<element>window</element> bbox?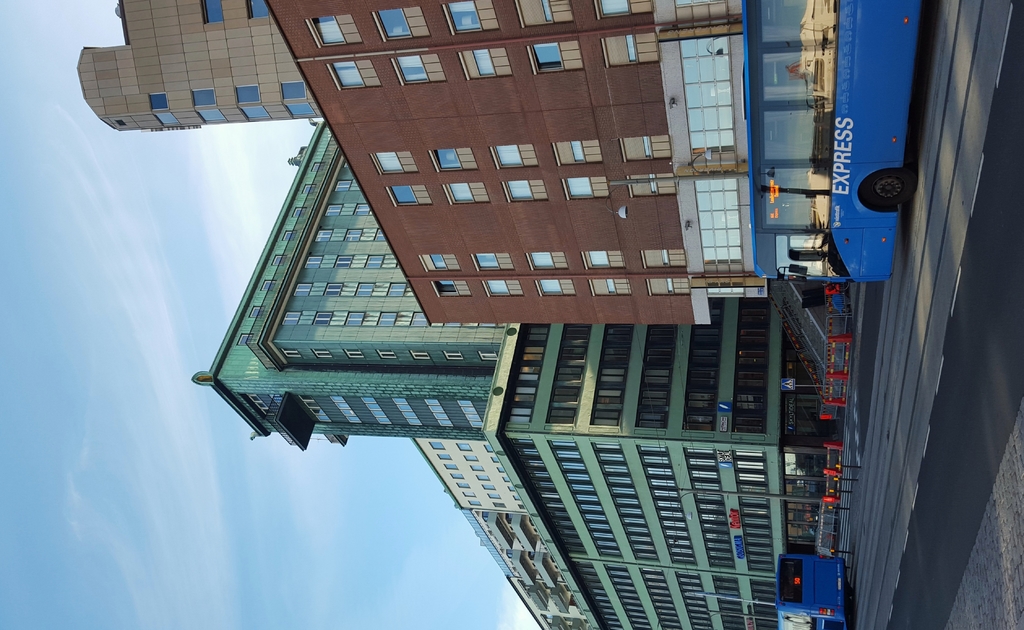
<bbox>460, 51, 515, 80</bbox>
